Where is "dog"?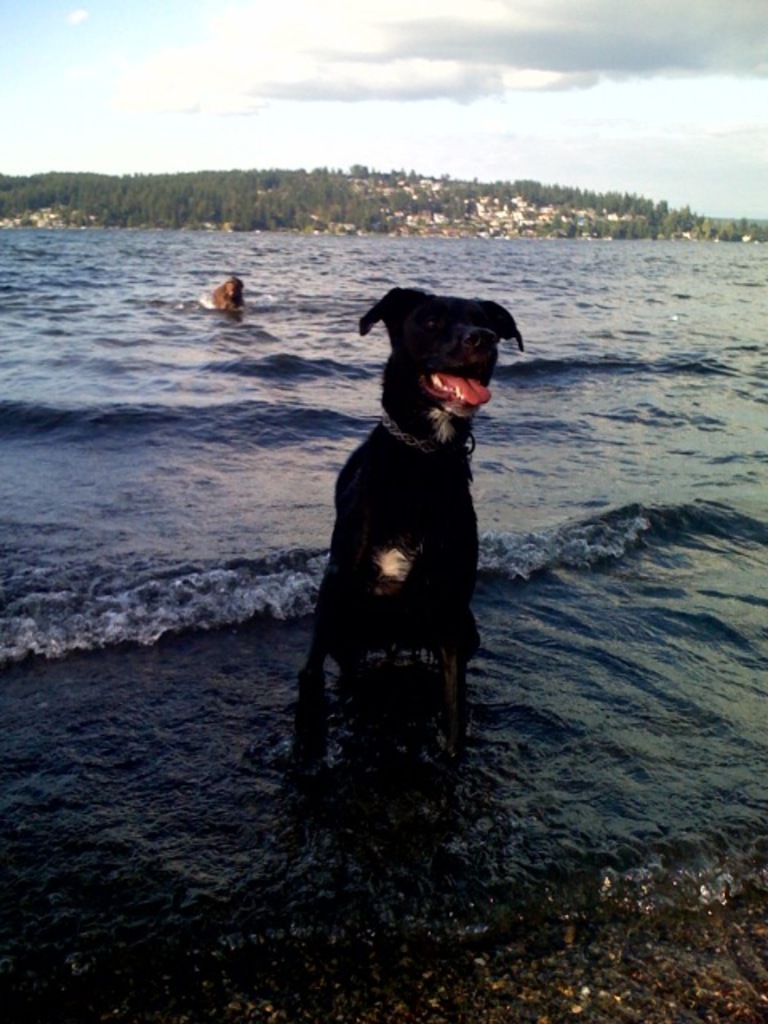
[285, 283, 525, 778].
